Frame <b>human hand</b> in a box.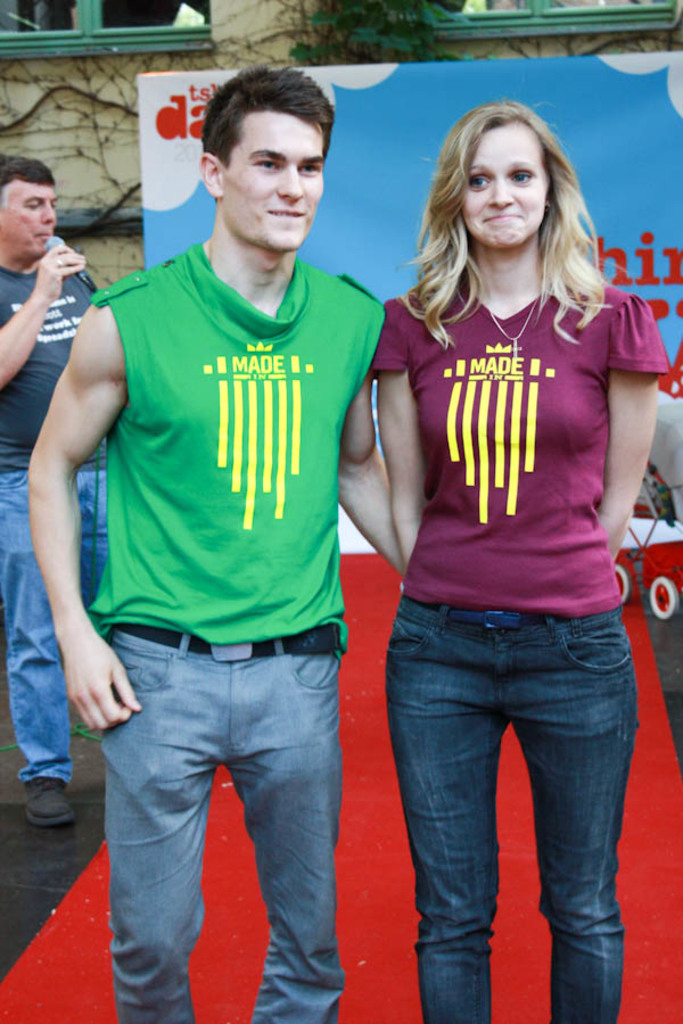
bbox=(49, 621, 117, 741).
